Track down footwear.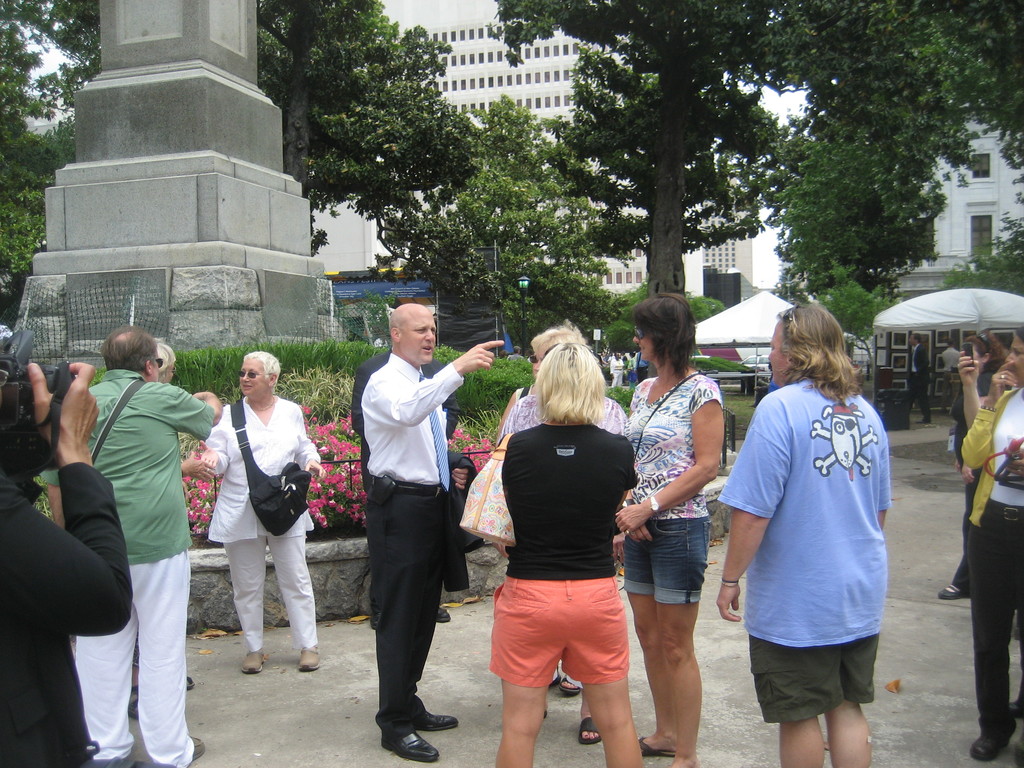
Tracked to <region>126, 699, 140, 715</region>.
